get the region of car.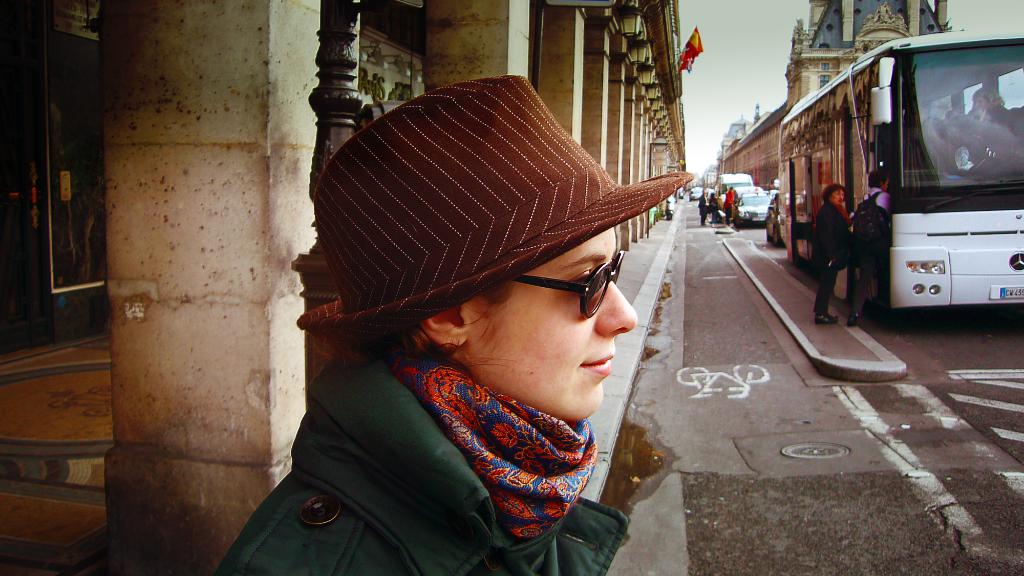
bbox=(762, 196, 780, 243).
